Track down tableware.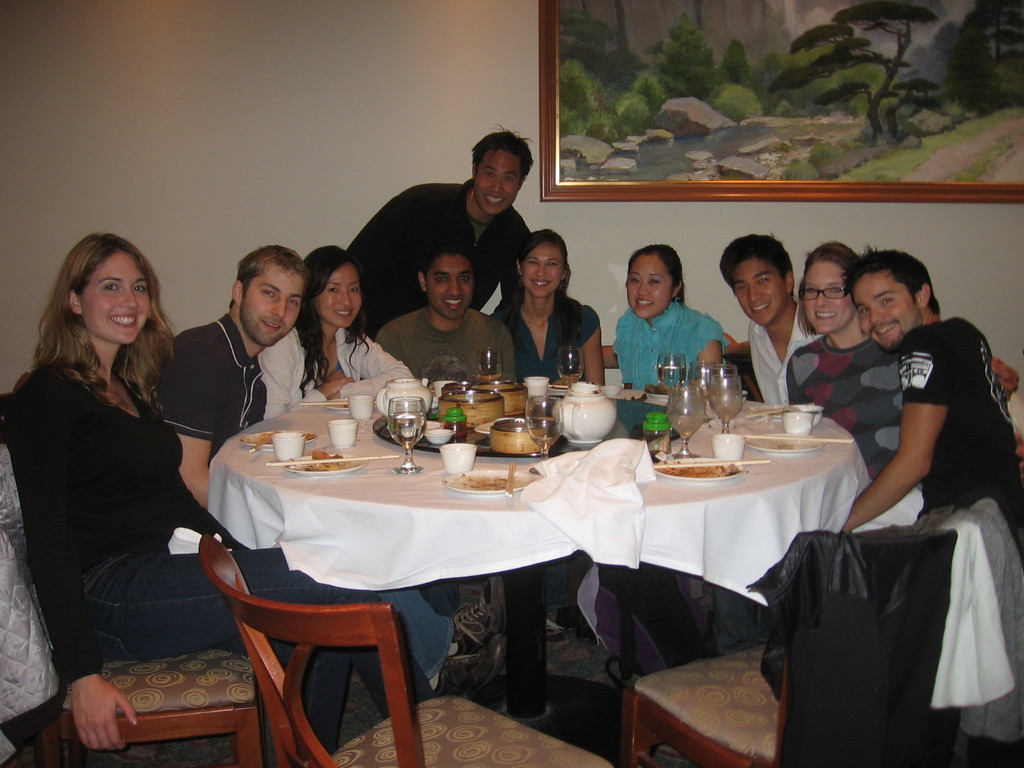
Tracked to bbox=(284, 452, 366, 476).
